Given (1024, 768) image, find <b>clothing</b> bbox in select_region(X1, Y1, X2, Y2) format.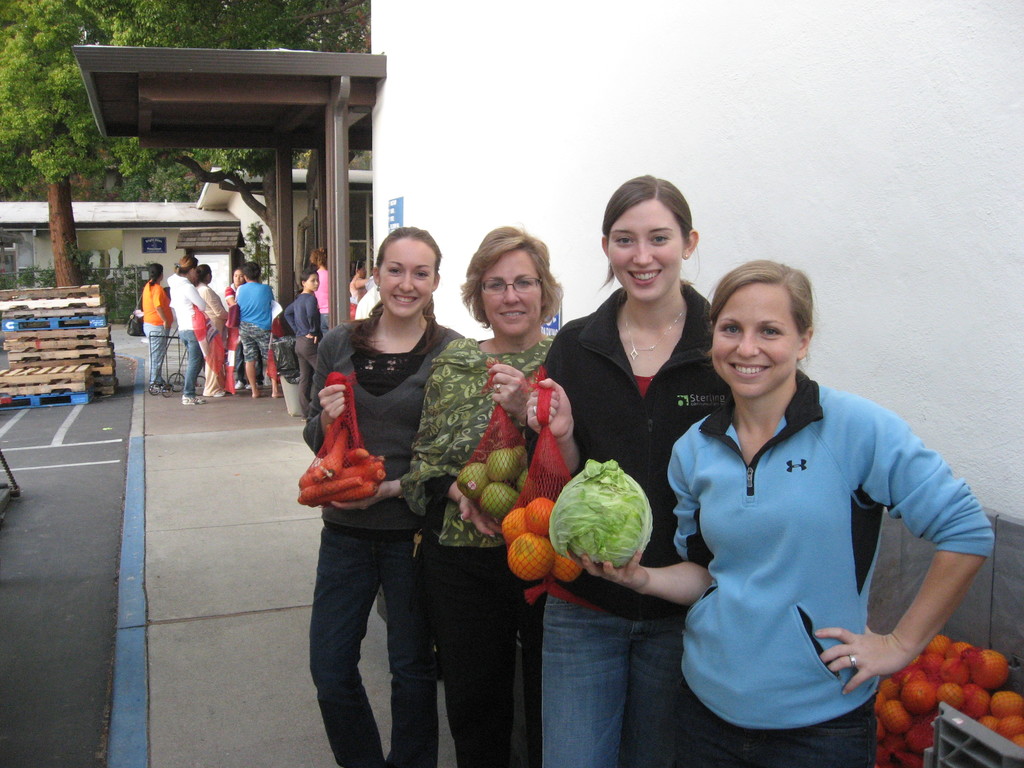
select_region(650, 332, 975, 740).
